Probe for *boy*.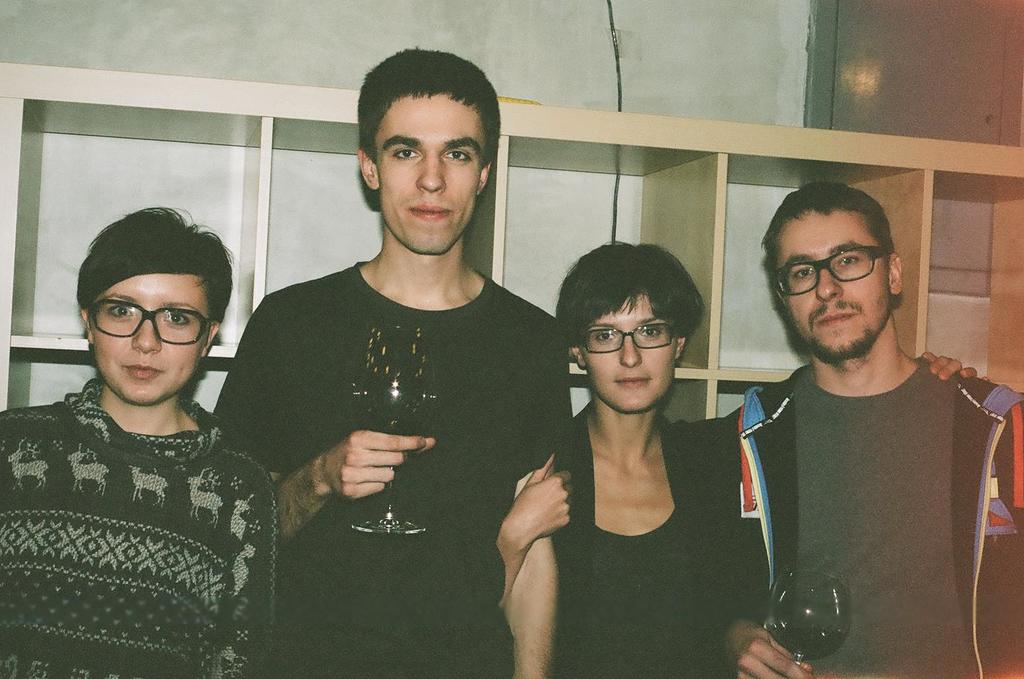
Probe result: <region>213, 47, 572, 678</region>.
